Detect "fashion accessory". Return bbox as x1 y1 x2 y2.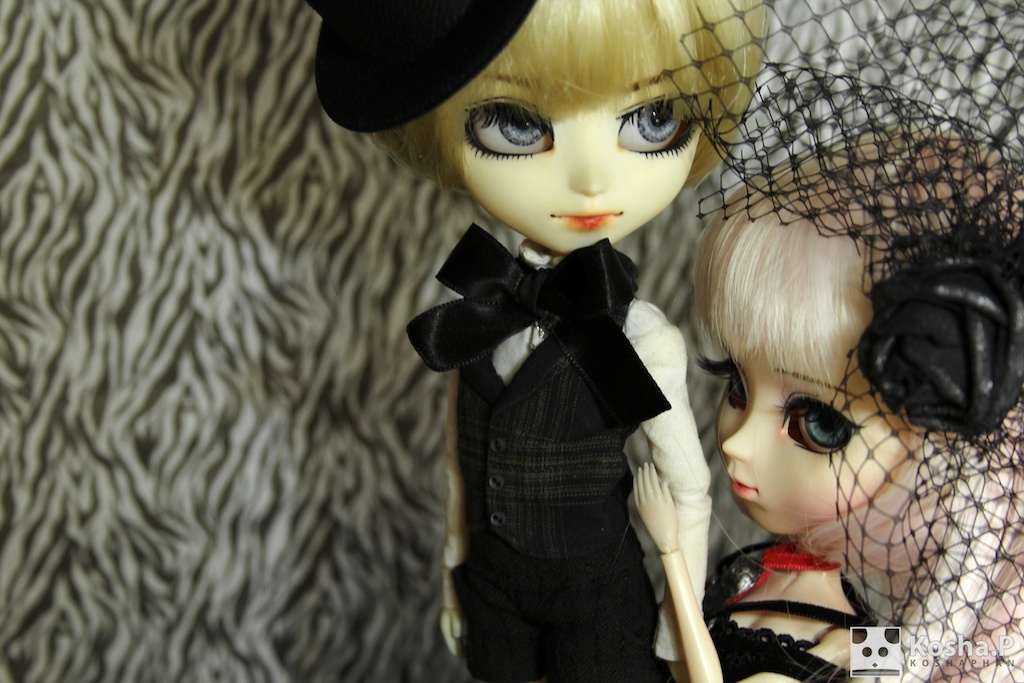
660 0 1023 682.
